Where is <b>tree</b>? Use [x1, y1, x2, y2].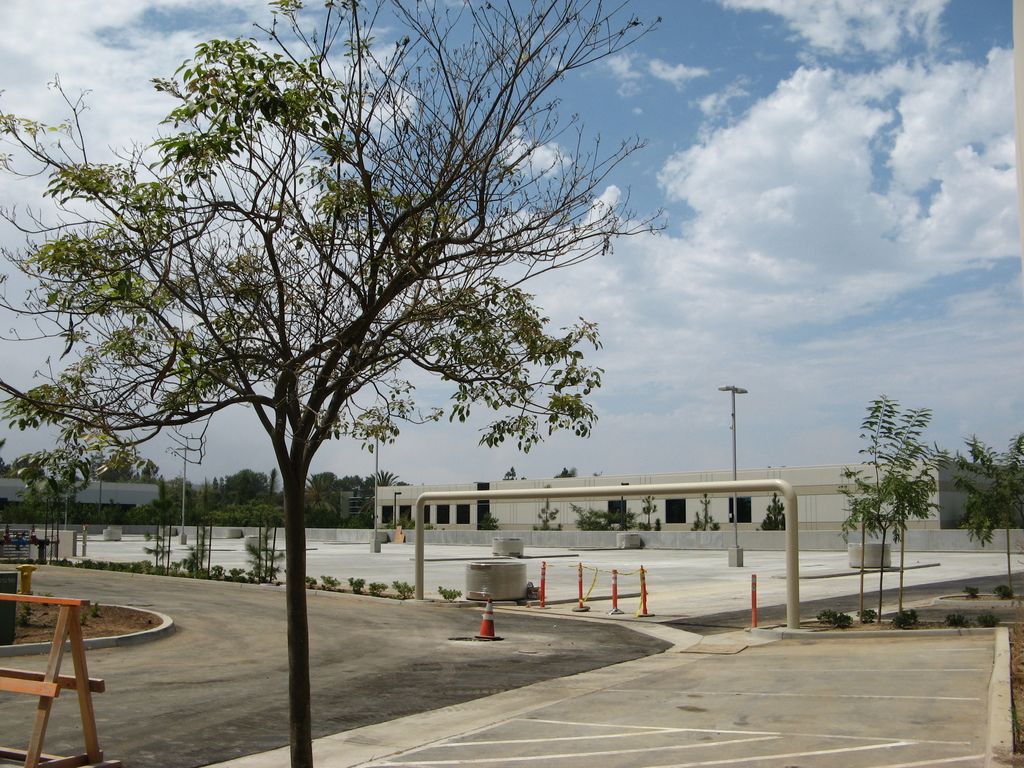
[543, 461, 580, 479].
